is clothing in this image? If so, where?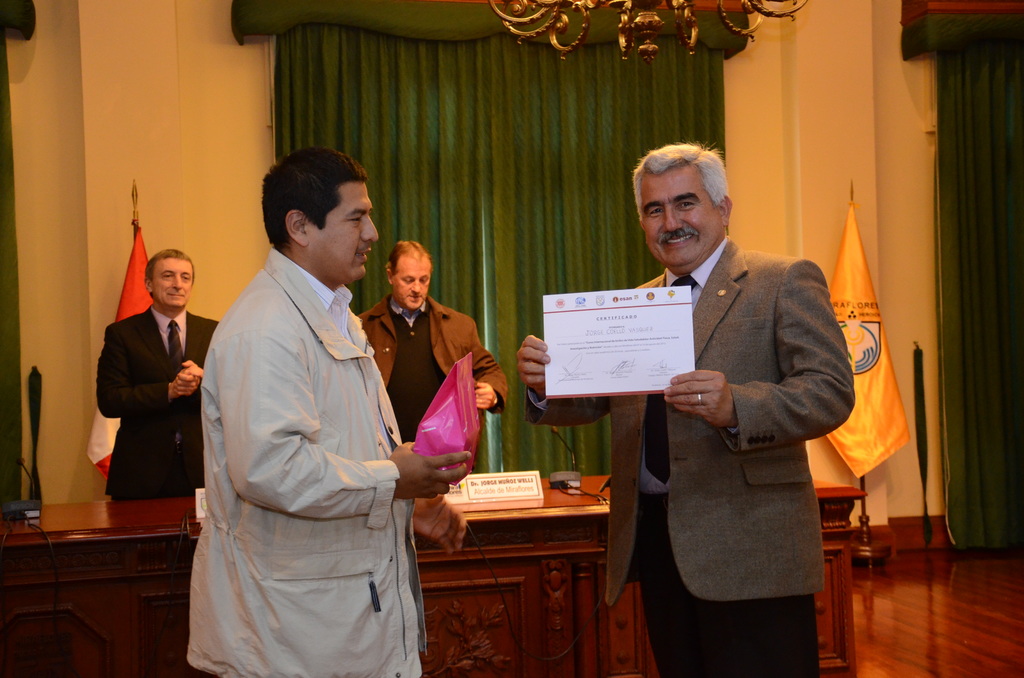
Yes, at [184, 228, 443, 677].
